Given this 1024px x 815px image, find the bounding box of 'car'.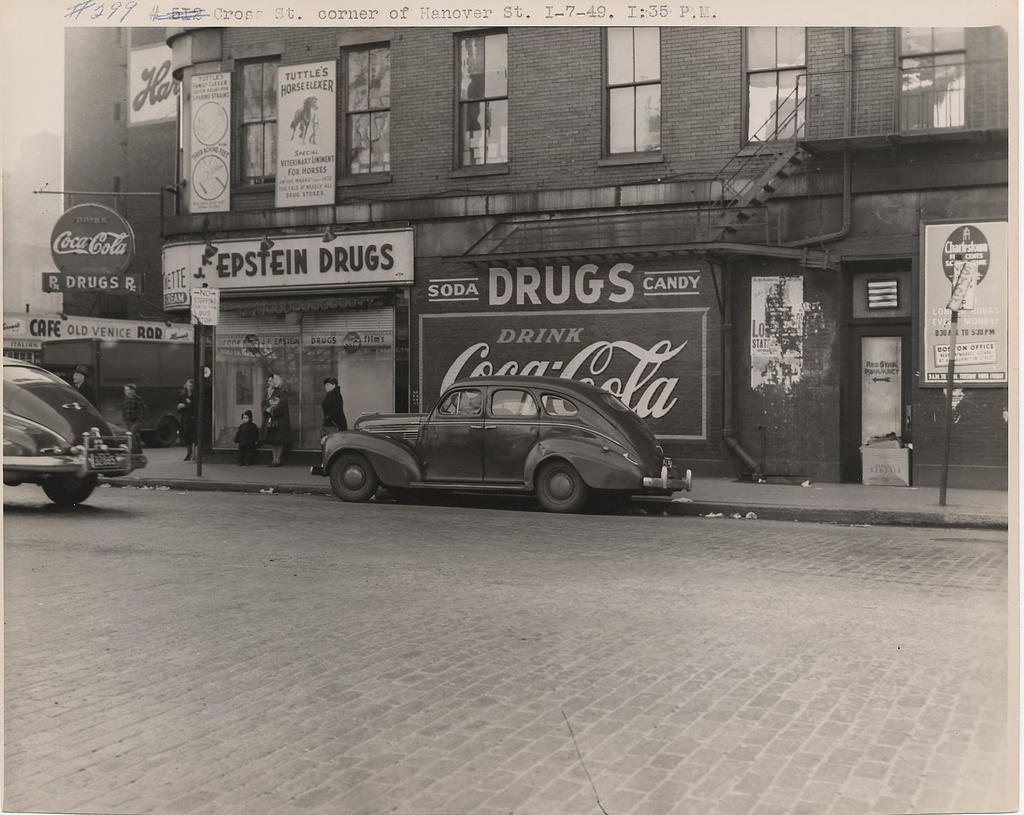
Rect(0, 359, 153, 506).
